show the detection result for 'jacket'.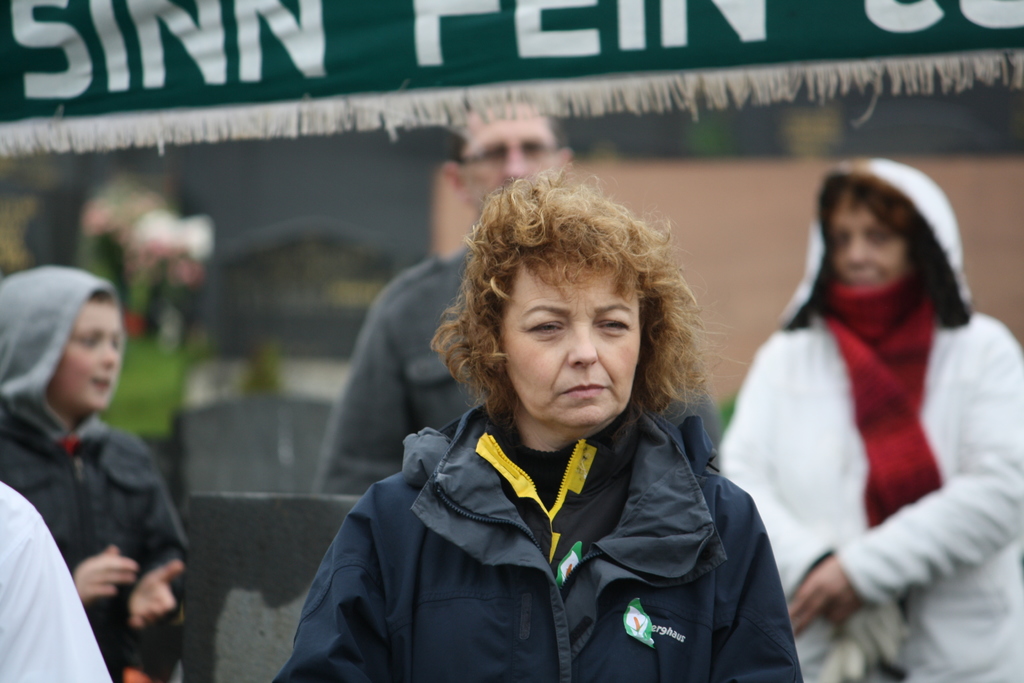
<bbox>708, 309, 1023, 682</bbox>.
